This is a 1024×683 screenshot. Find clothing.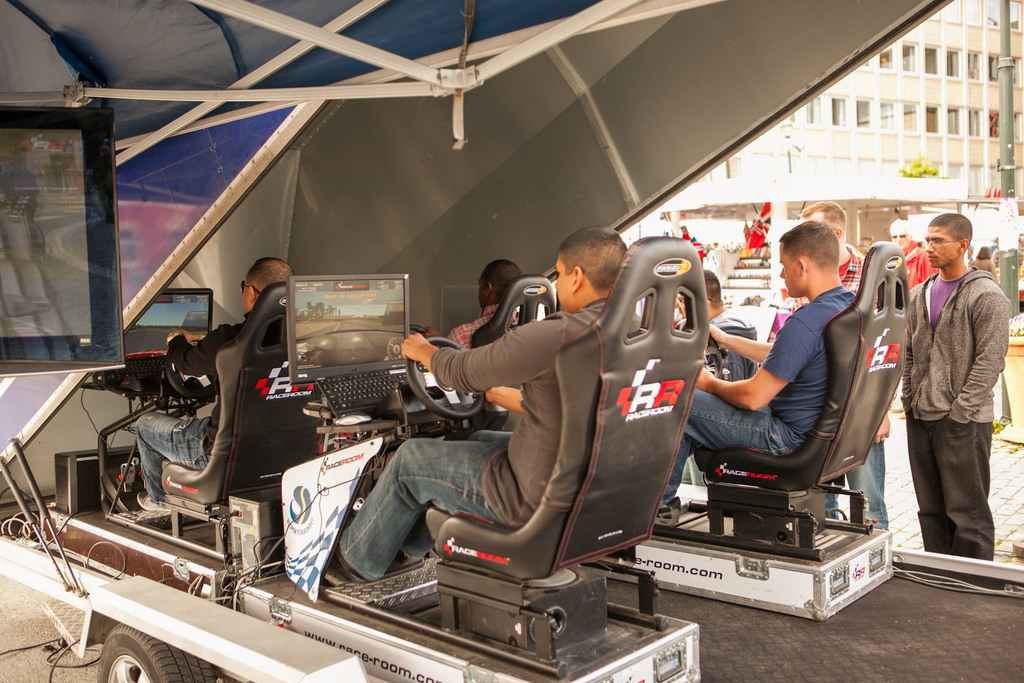
Bounding box: <box>447,297,532,348</box>.
